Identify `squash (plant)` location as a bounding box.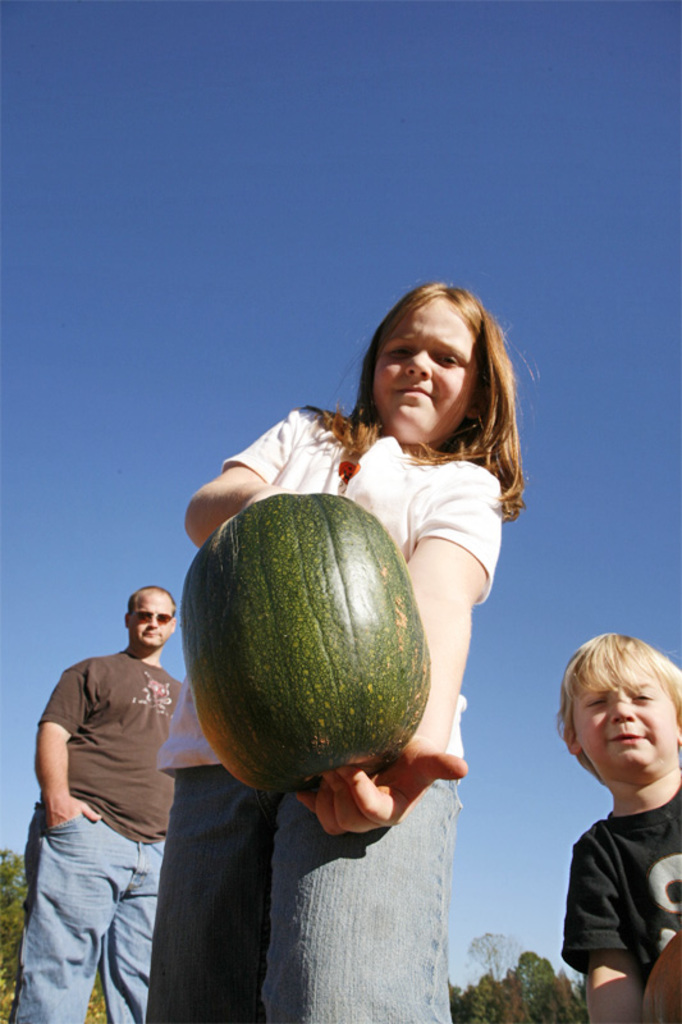
detection(189, 494, 438, 774).
